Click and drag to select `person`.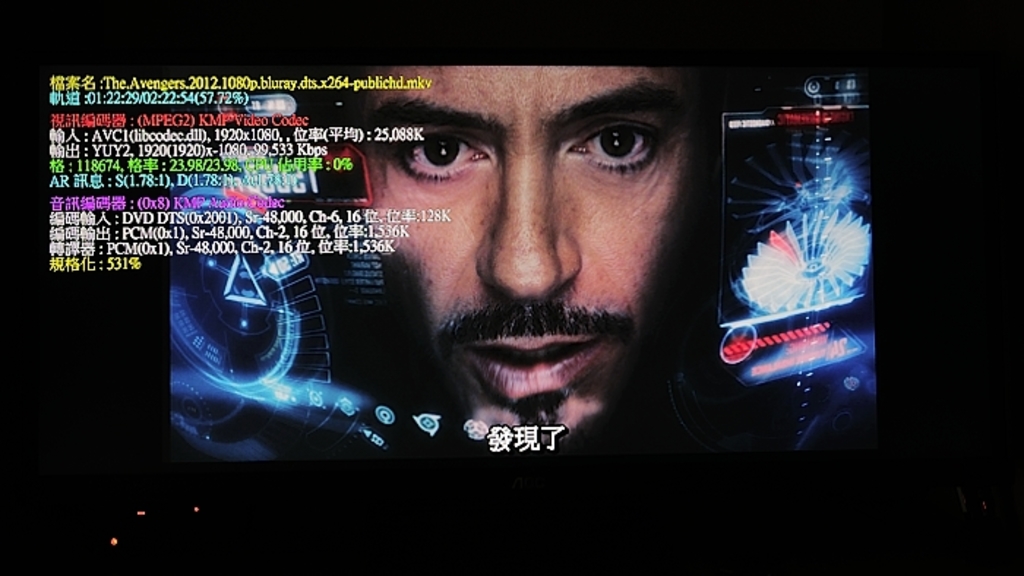
Selection: pyautogui.locateOnScreen(114, 69, 810, 468).
